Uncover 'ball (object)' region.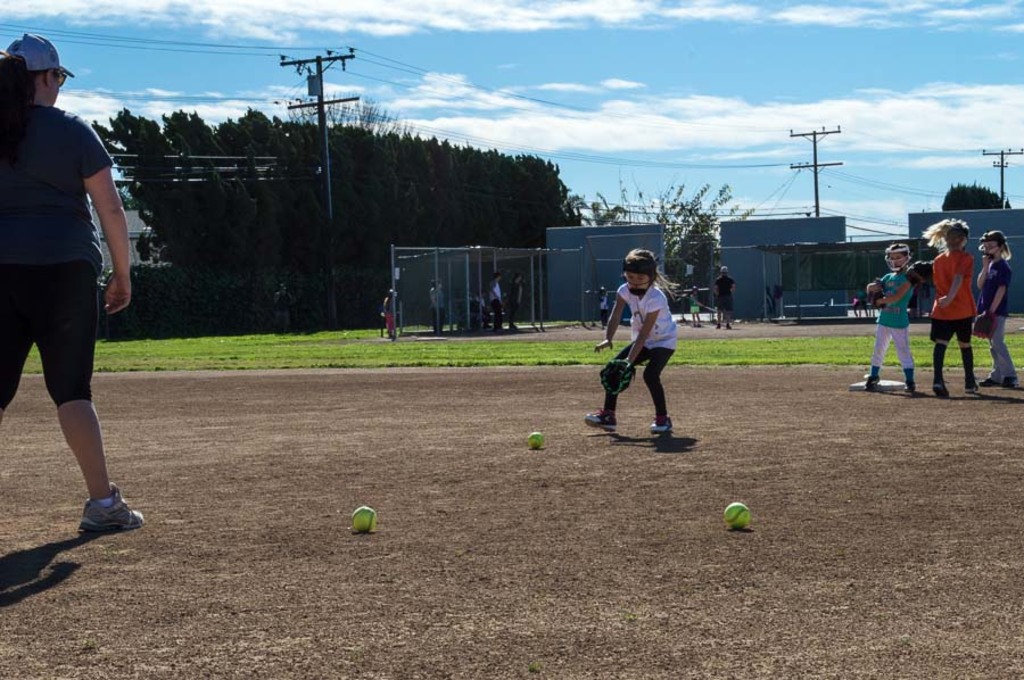
Uncovered: bbox=[725, 501, 749, 529].
